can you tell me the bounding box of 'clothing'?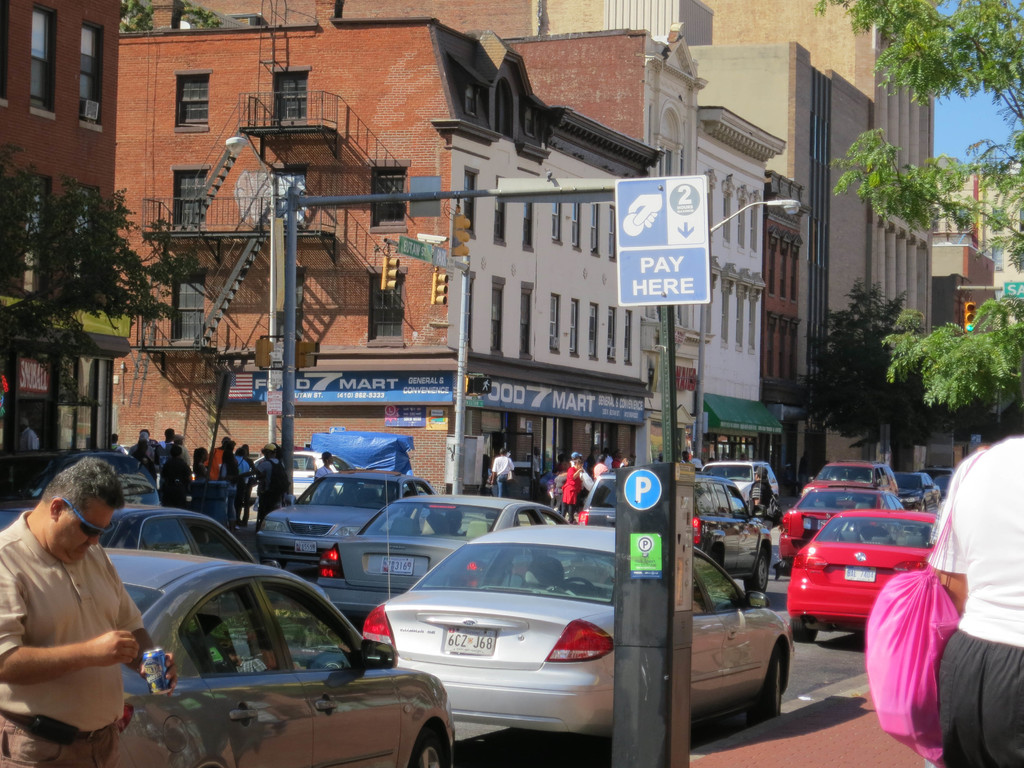
<box>932,636,1023,760</box>.
